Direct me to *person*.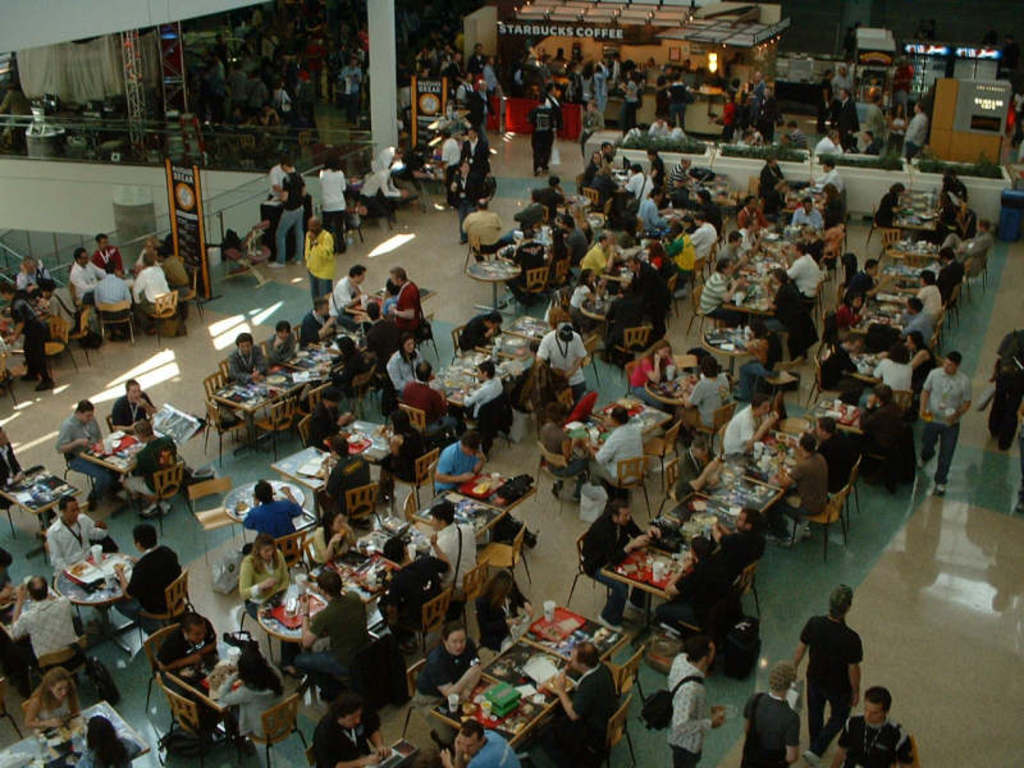
Direction: 108, 515, 187, 634.
